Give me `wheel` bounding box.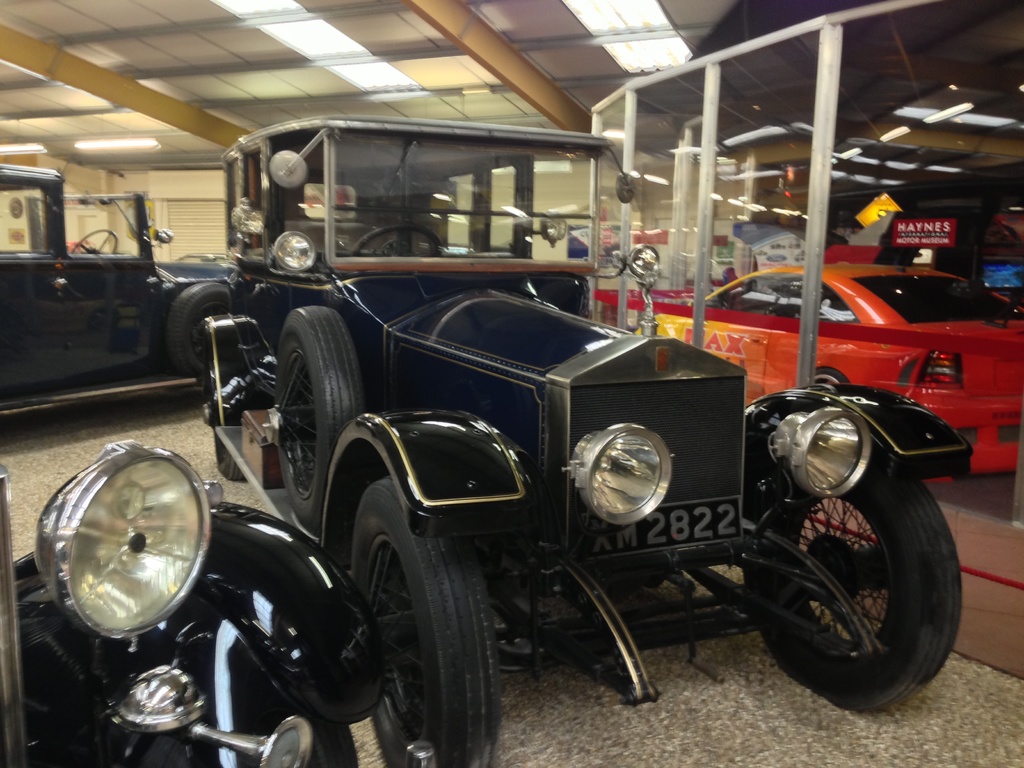
[266, 304, 360, 530].
